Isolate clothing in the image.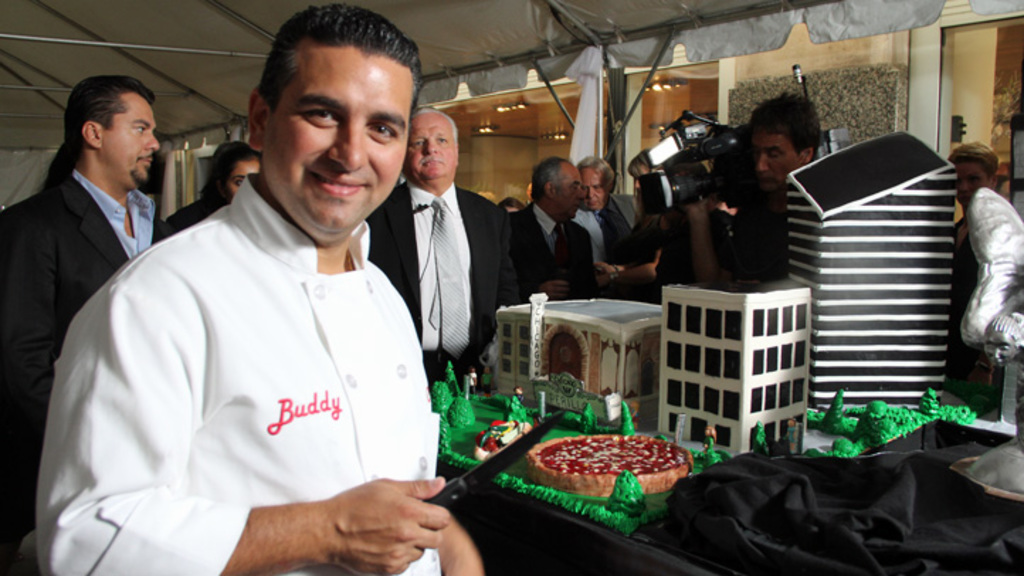
Isolated region: <region>0, 163, 170, 555</region>.
